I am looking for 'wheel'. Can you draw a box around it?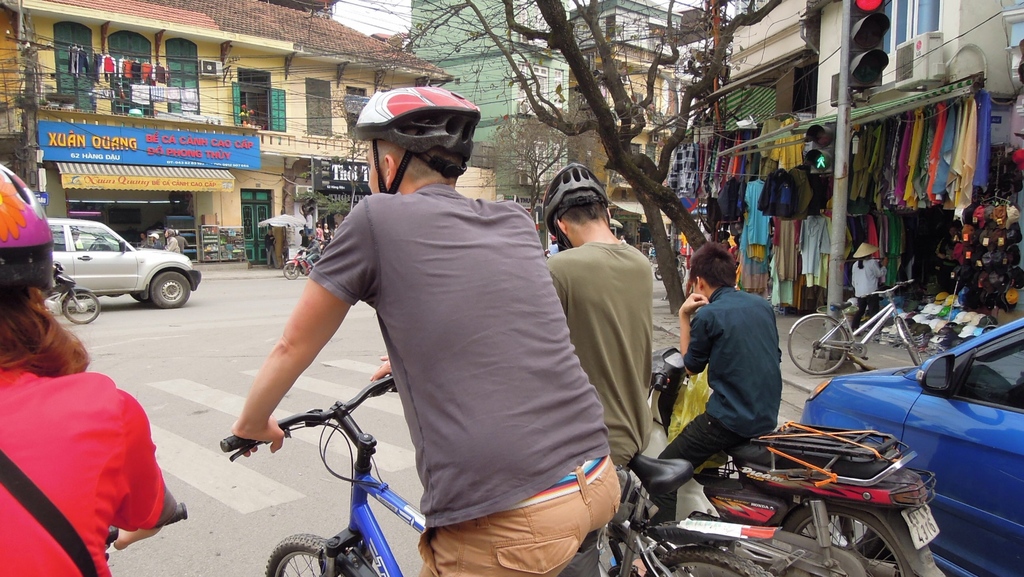
Sure, the bounding box is {"left": 61, "top": 287, "right": 99, "bottom": 327}.
